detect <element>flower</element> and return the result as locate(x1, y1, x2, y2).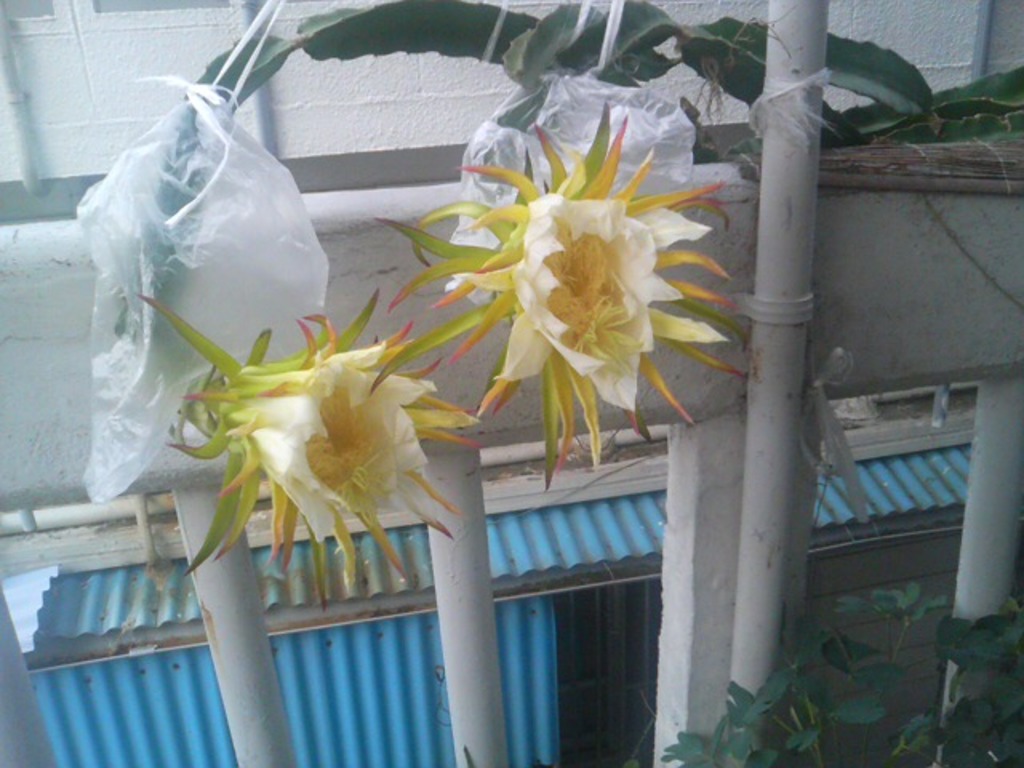
locate(131, 291, 483, 611).
